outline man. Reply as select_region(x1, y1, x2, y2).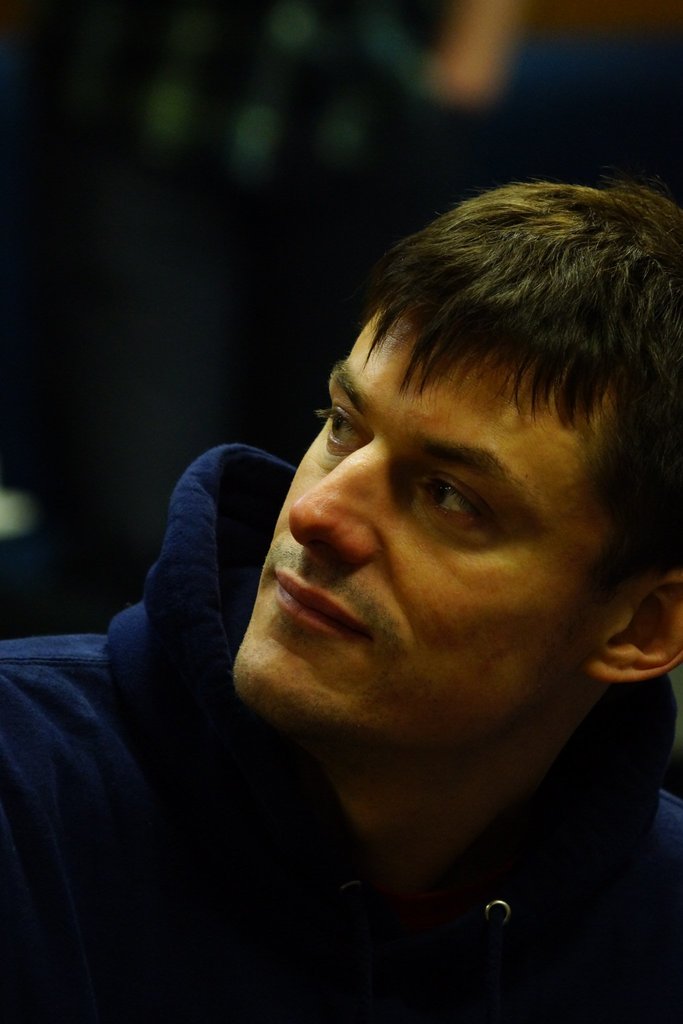
select_region(51, 171, 682, 998).
